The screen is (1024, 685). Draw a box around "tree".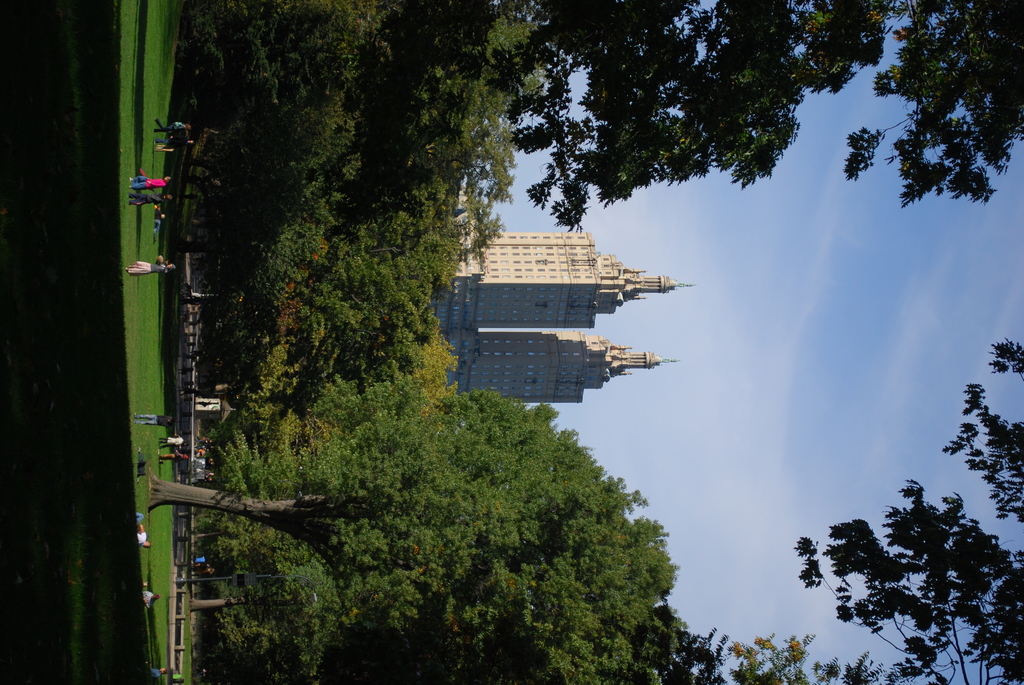
locate(675, 459, 913, 682).
